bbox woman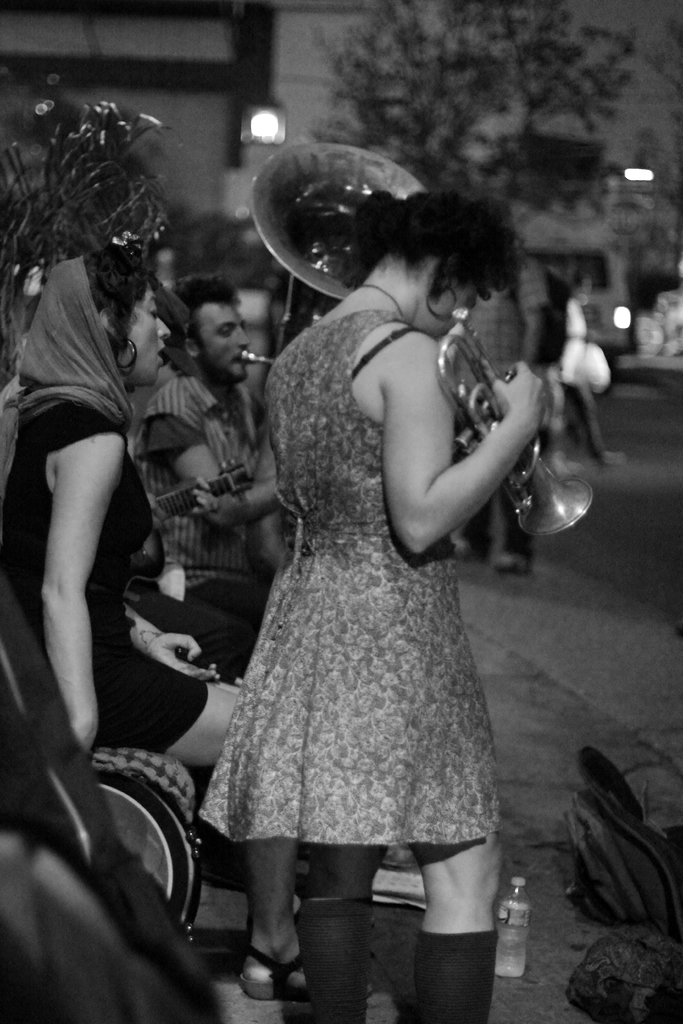
[0,244,253,783]
